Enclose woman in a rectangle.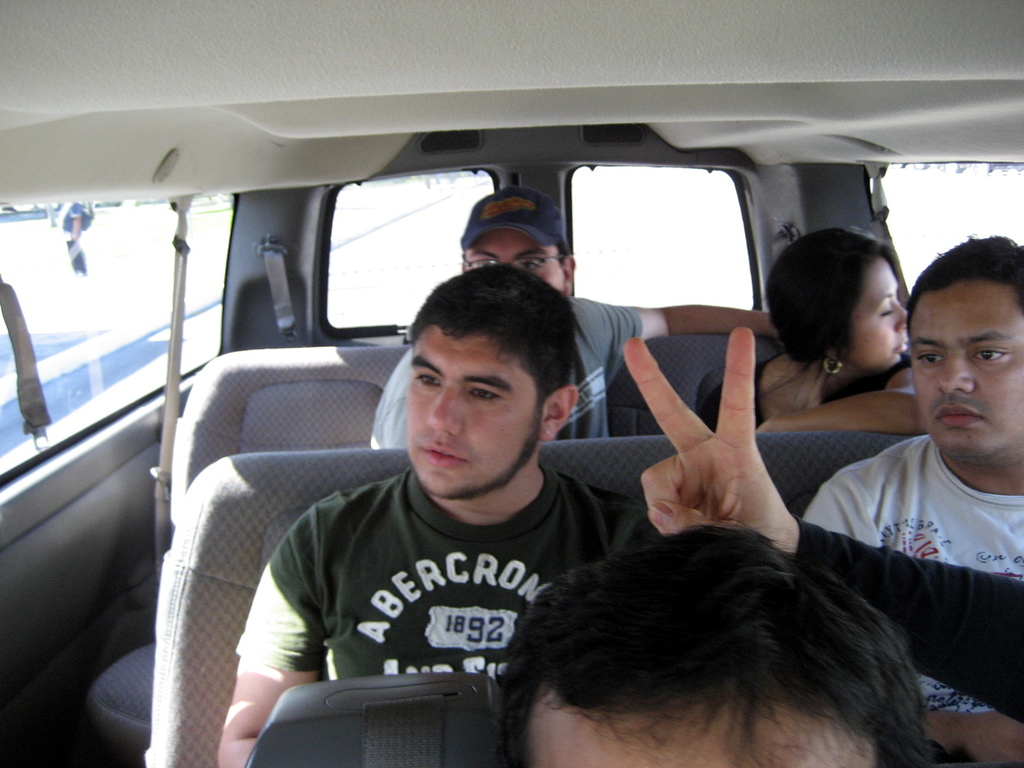
bbox(741, 231, 957, 469).
